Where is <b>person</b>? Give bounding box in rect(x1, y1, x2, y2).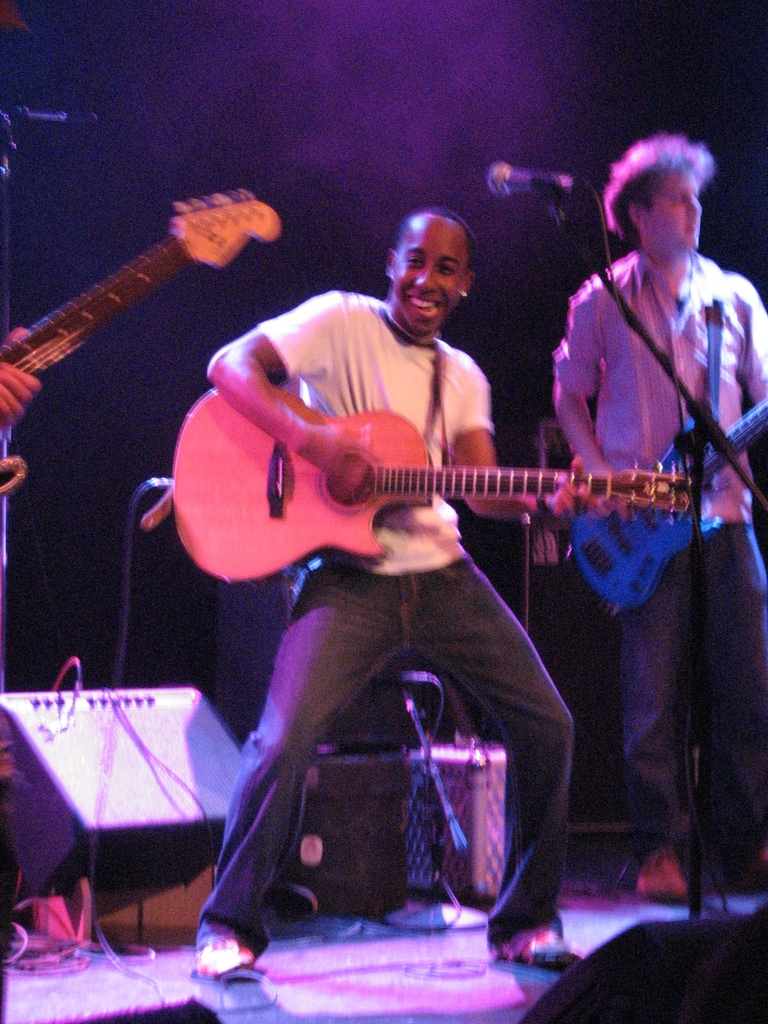
rect(188, 206, 588, 979).
